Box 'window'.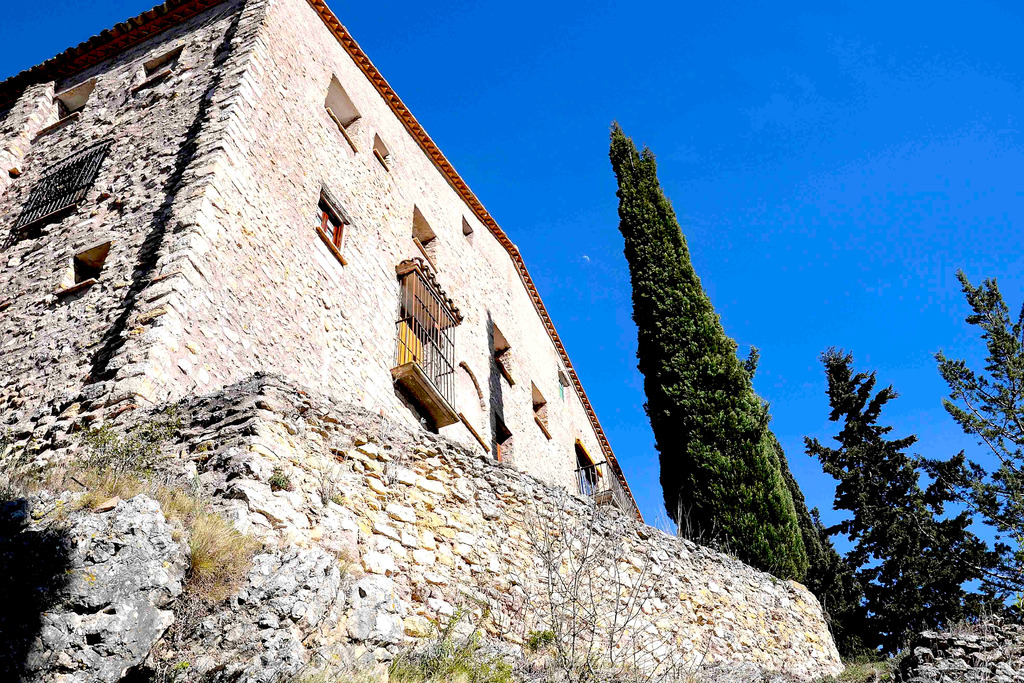
Rect(410, 203, 438, 273).
